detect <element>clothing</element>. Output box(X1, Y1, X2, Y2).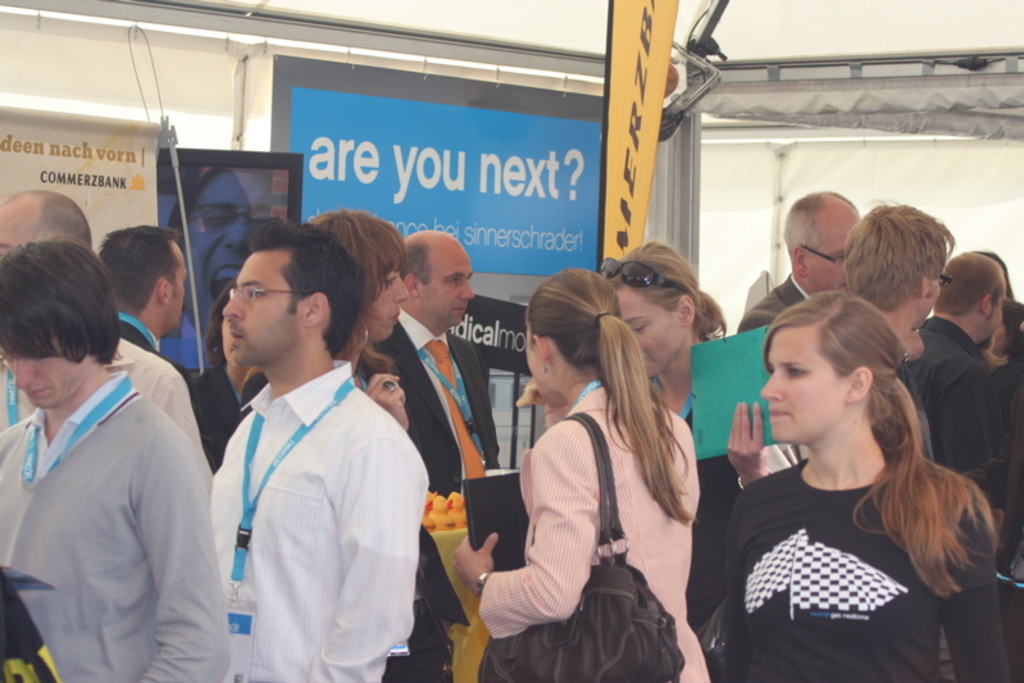
box(355, 310, 518, 488).
